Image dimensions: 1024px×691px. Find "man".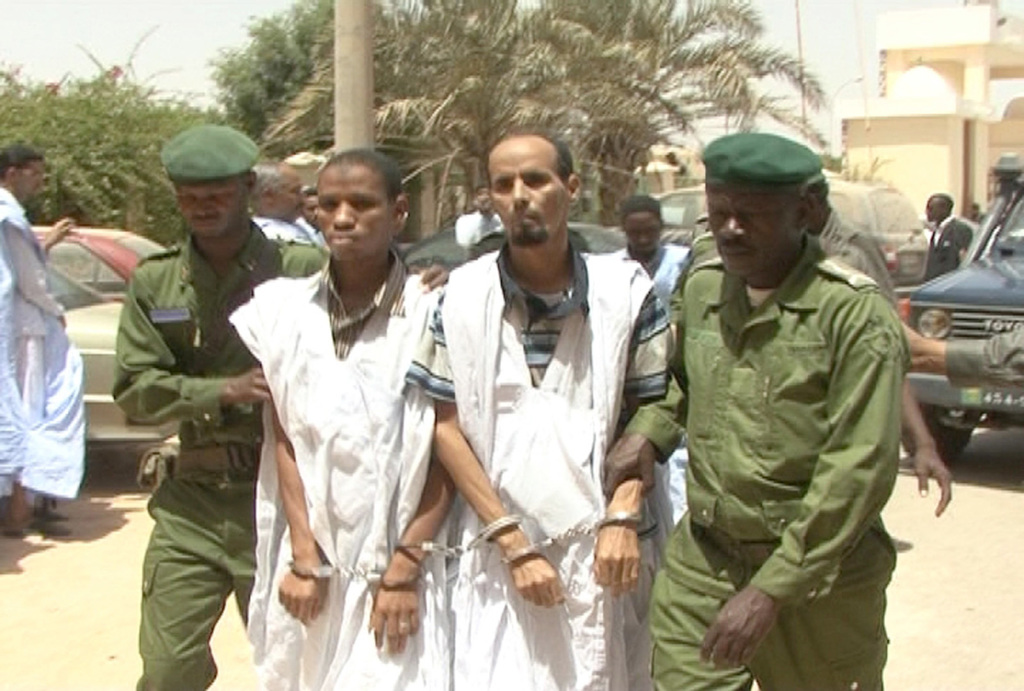
BBox(294, 184, 327, 252).
